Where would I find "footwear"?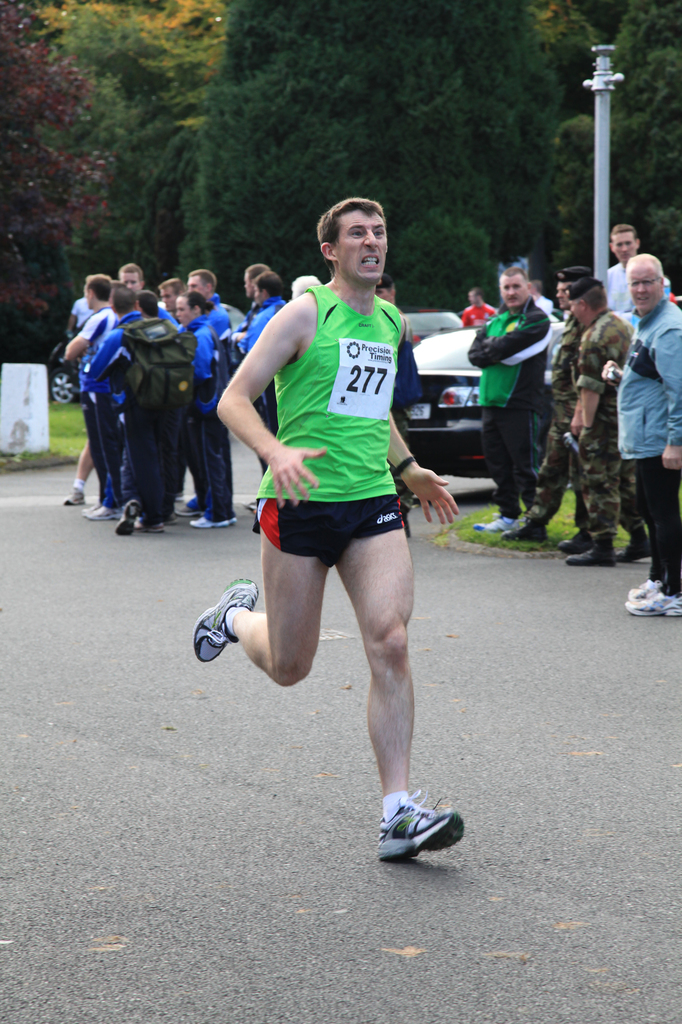
At 624,588,681,619.
